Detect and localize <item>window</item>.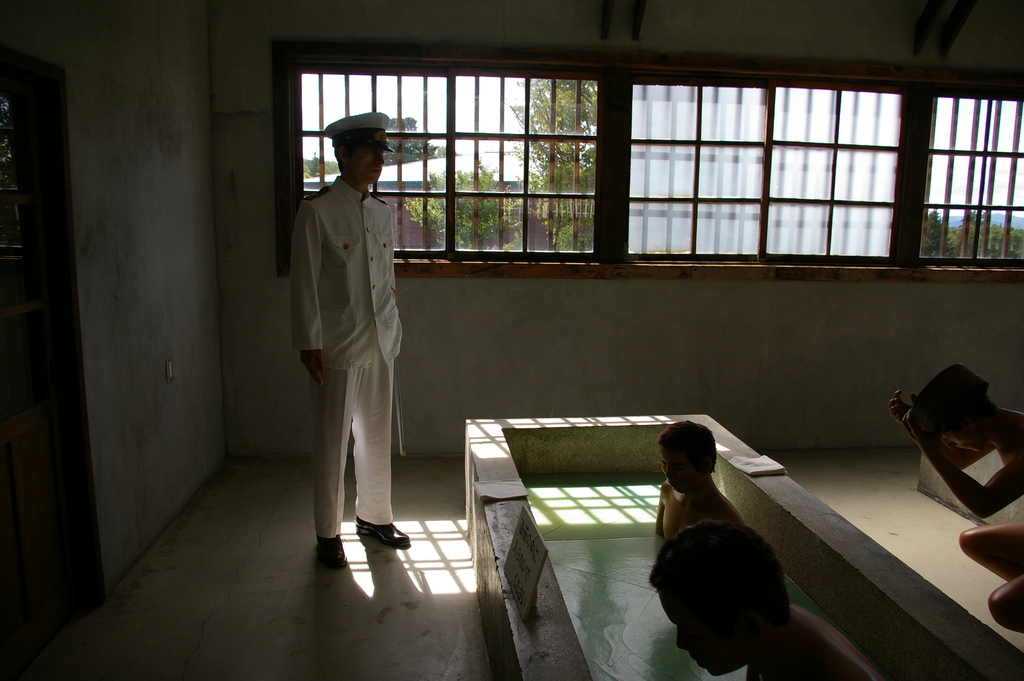
Localized at bbox=[415, 36, 924, 283].
